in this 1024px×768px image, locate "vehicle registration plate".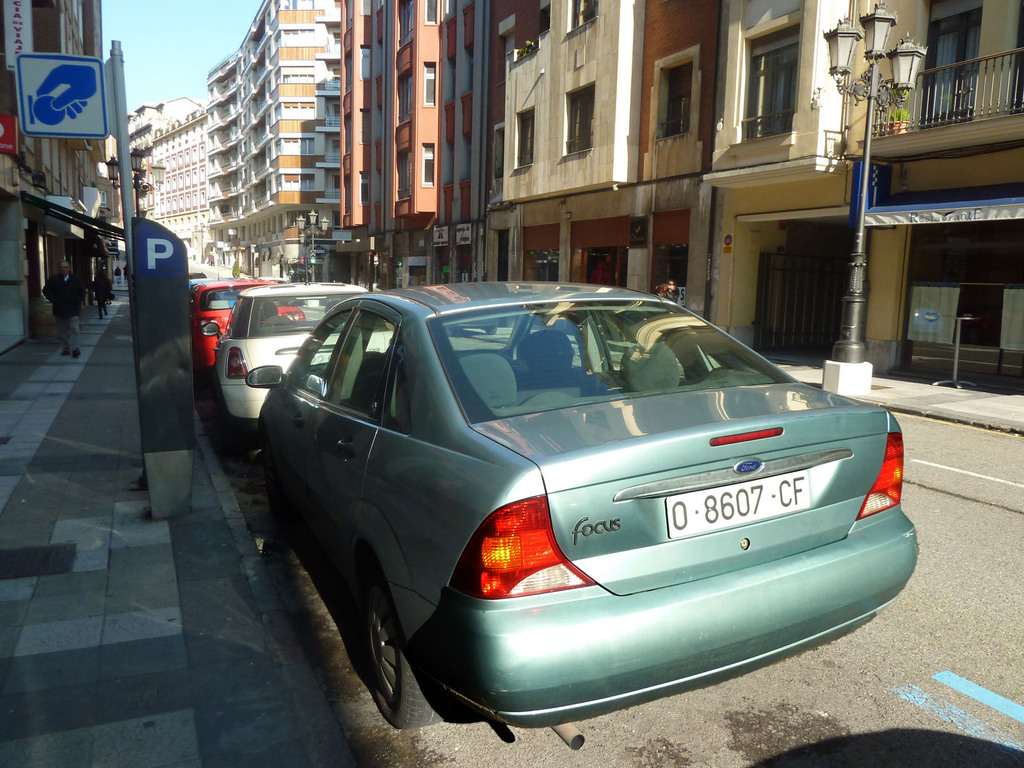
Bounding box: x1=661, y1=472, x2=810, y2=536.
